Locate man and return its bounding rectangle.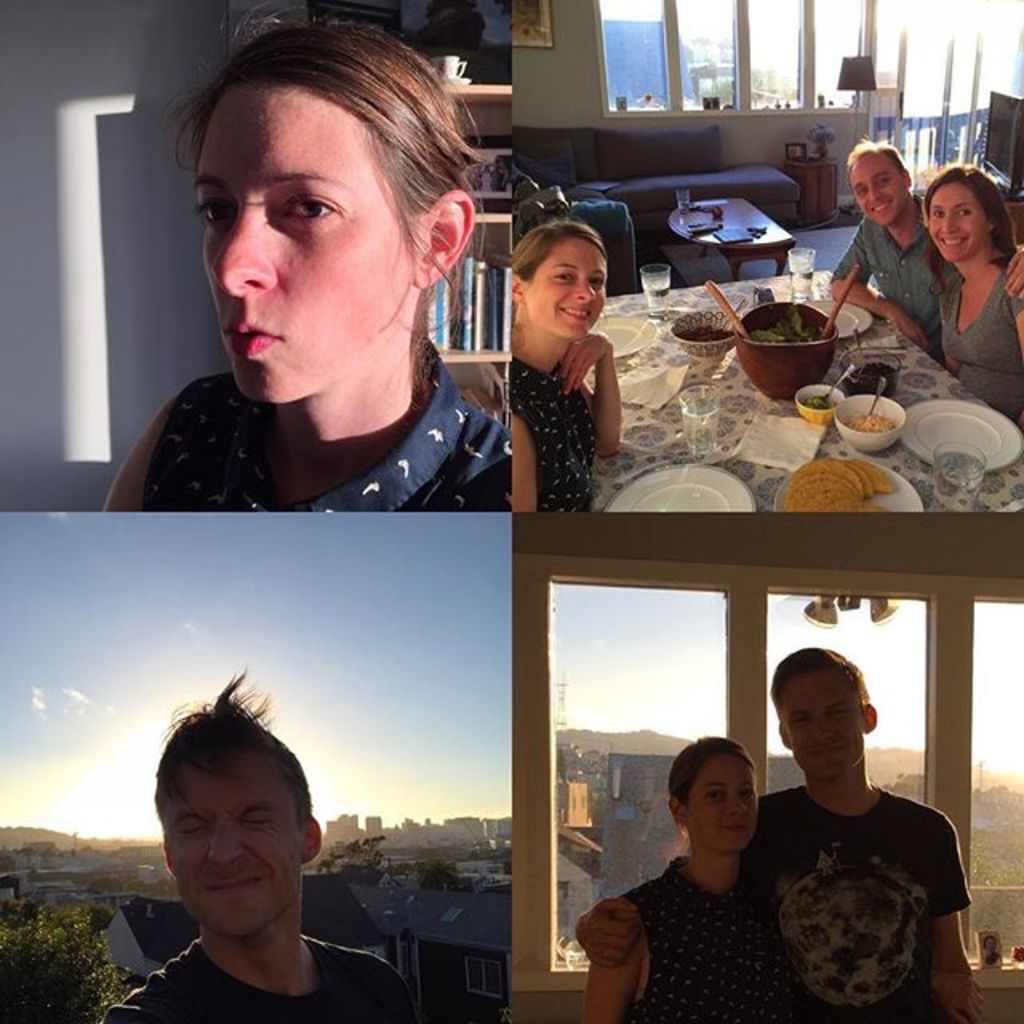
Rect(96, 659, 427, 1022).
